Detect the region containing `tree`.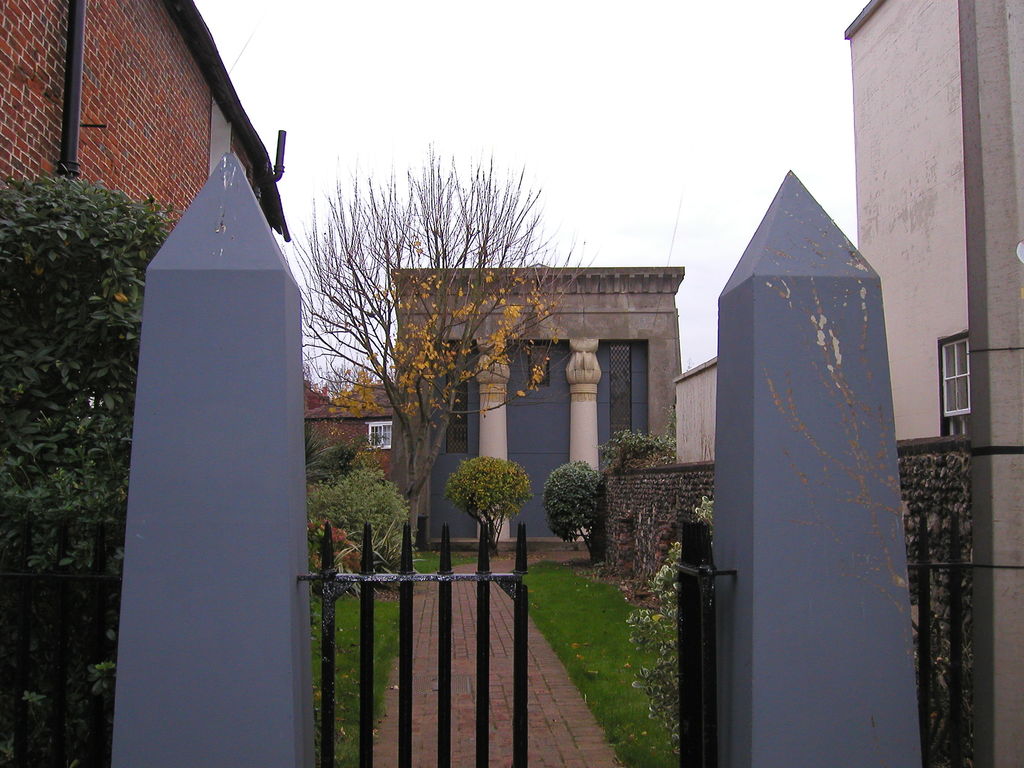
crop(297, 138, 600, 563).
